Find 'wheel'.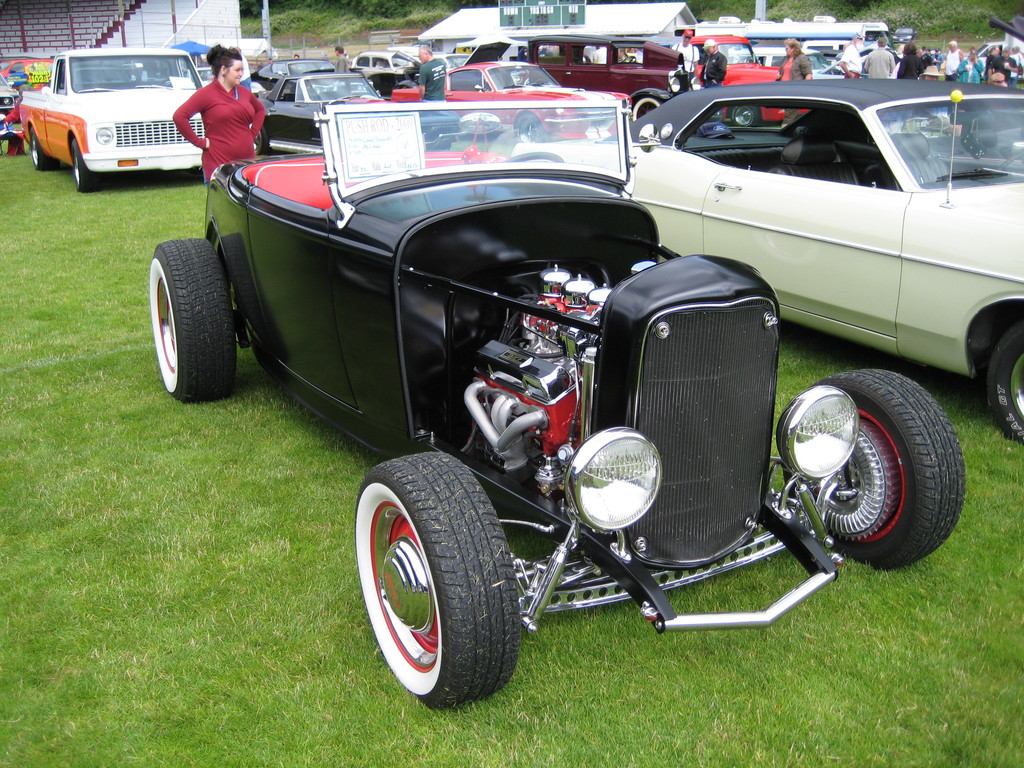
pyautogui.locateOnScreen(813, 369, 965, 570).
